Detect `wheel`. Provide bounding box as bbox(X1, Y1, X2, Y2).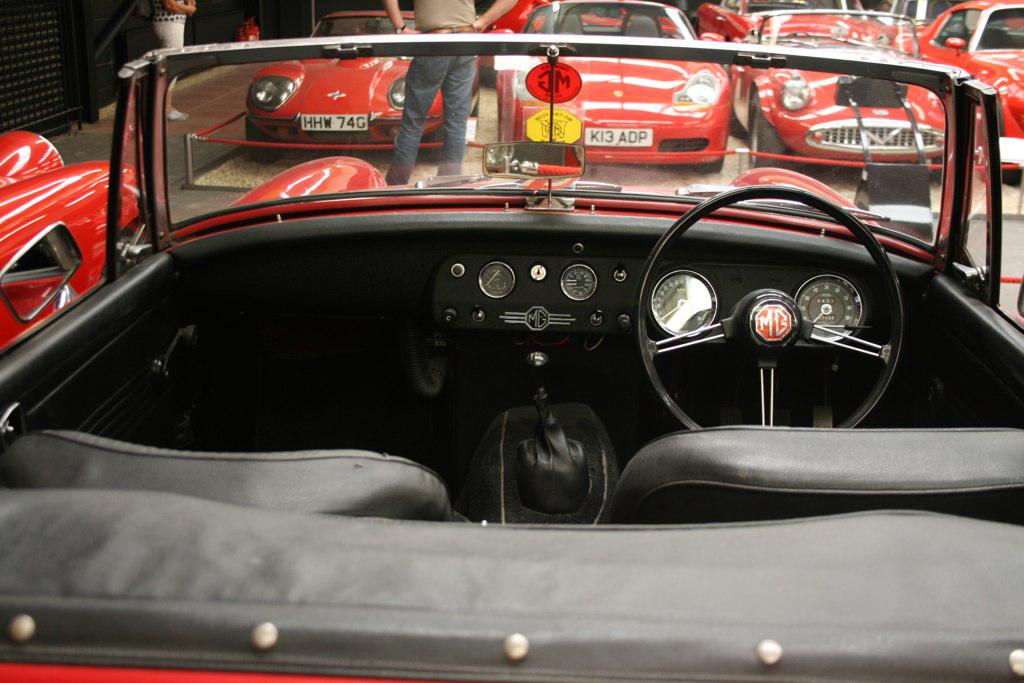
bbox(748, 100, 787, 171).
